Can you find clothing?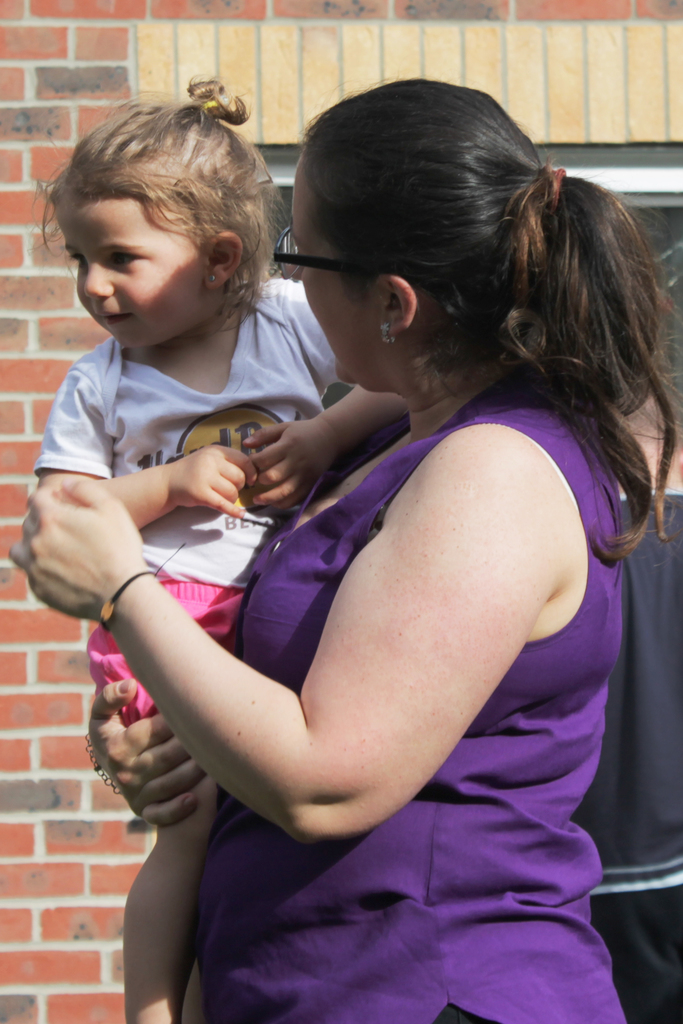
Yes, bounding box: x1=12, y1=248, x2=362, y2=681.
